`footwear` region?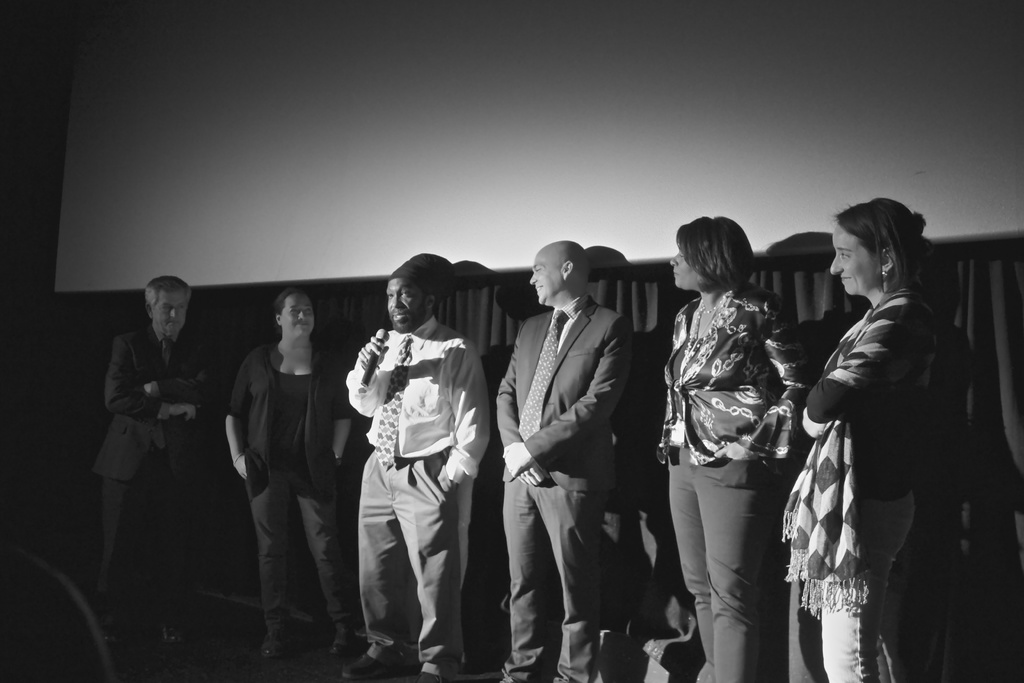
<bbox>548, 674, 588, 682</bbox>
